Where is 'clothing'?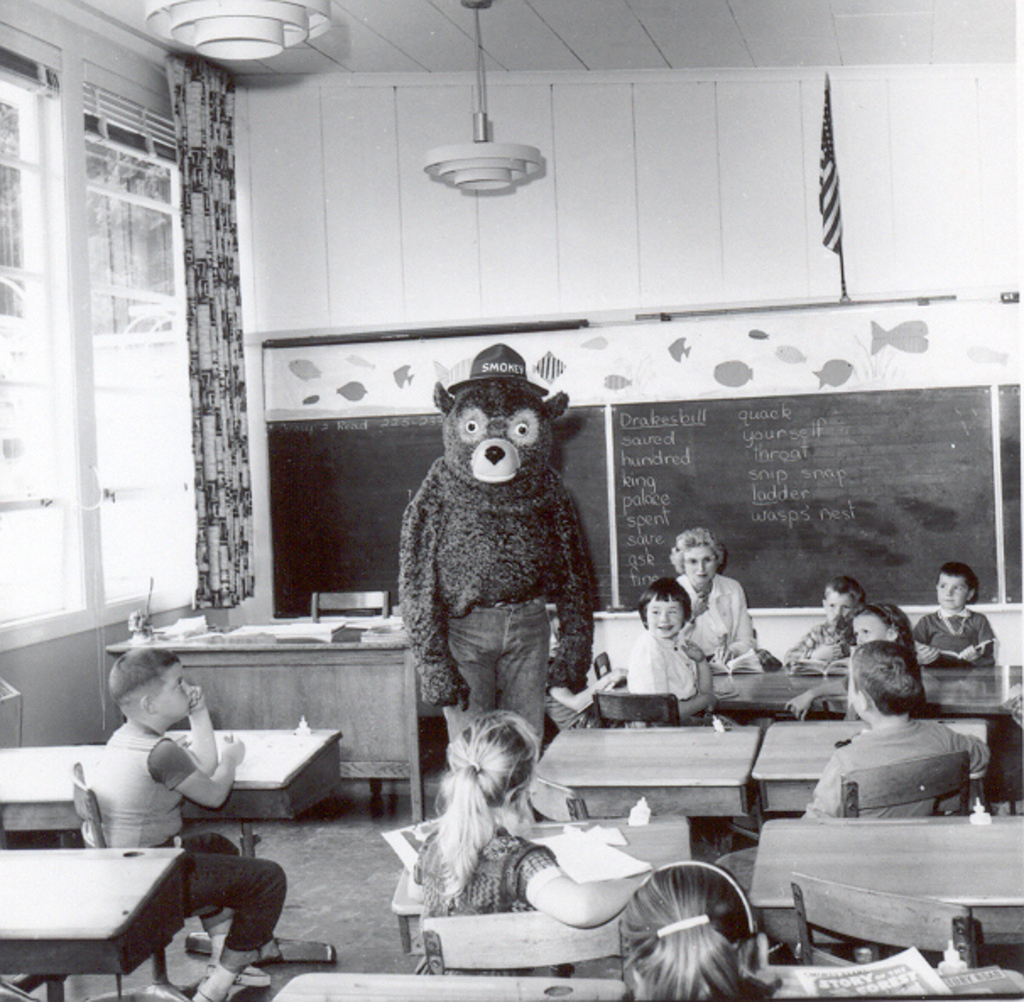
632:632:708:696.
